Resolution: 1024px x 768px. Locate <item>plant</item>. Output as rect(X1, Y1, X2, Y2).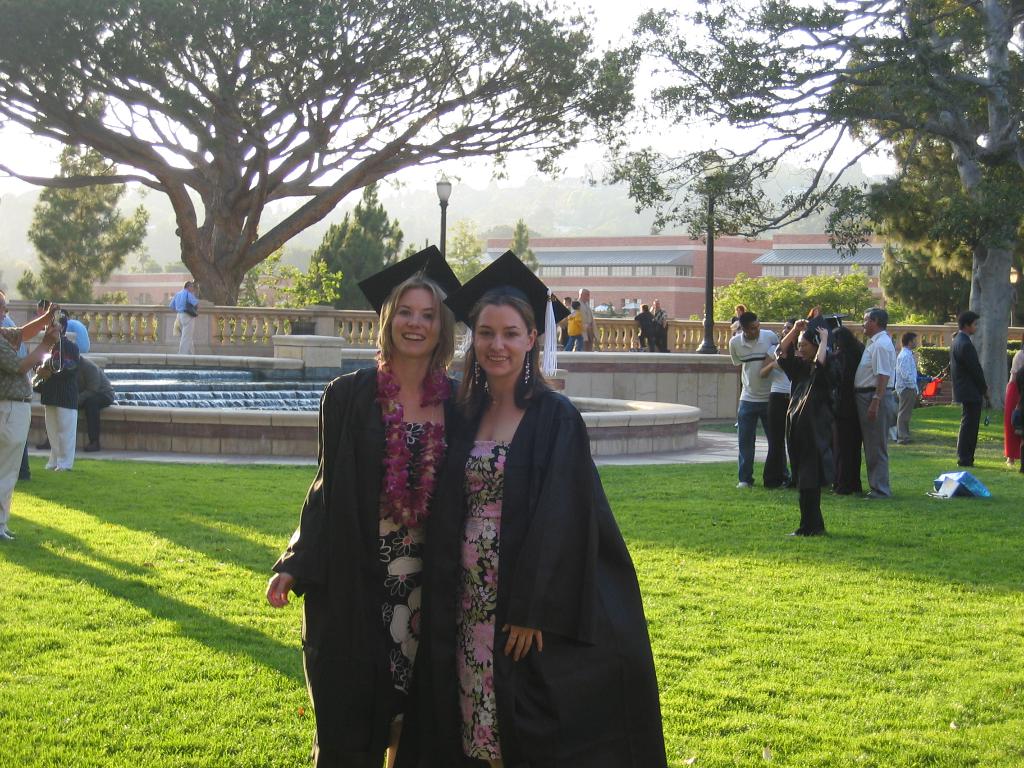
rect(916, 346, 947, 378).
